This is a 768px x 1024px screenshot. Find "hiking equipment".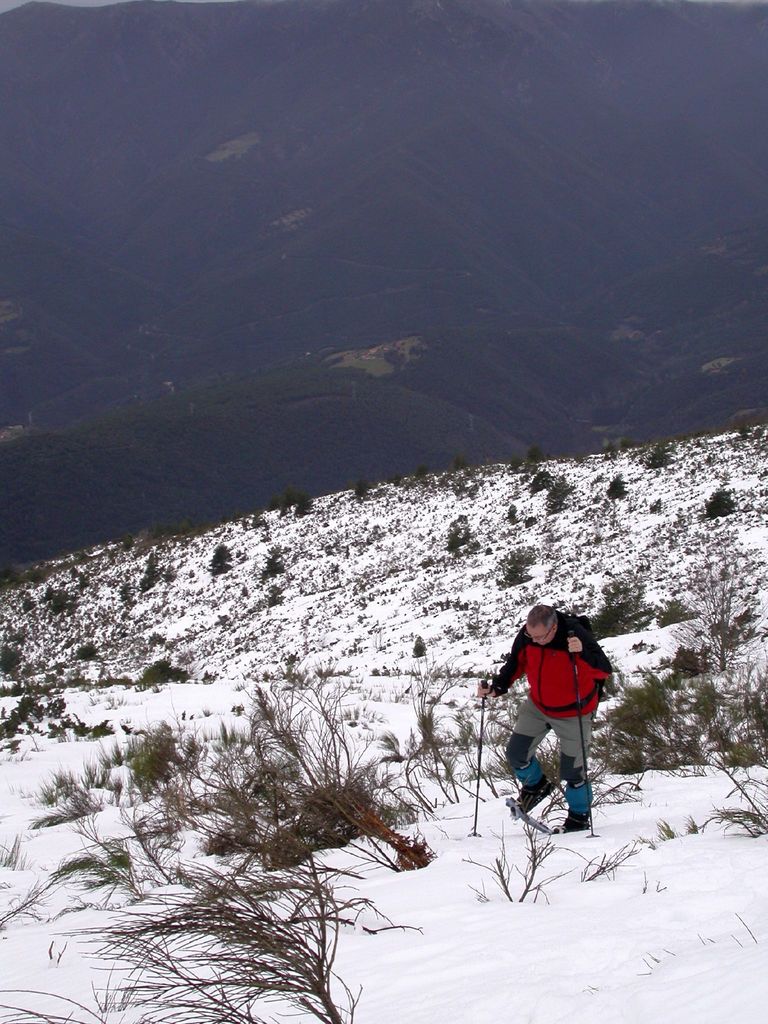
Bounding box: 573 630 600 840.
